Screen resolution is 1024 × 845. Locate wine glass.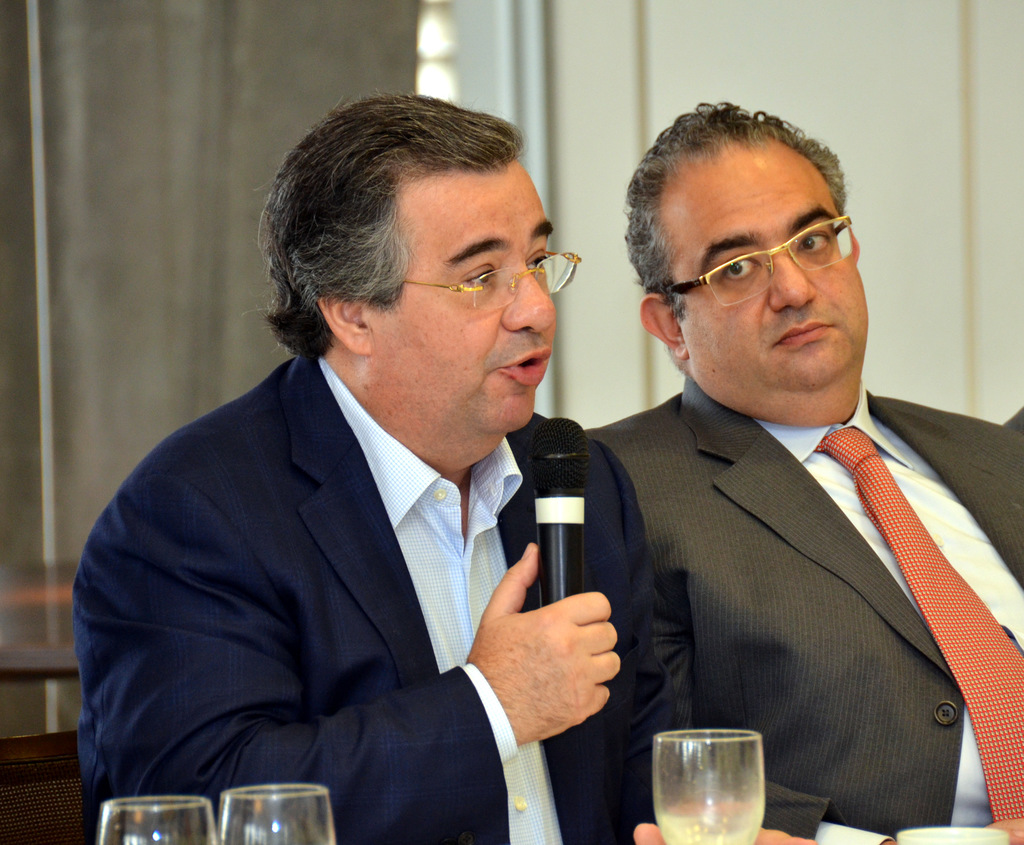
region(654, 726, 765, 844).
